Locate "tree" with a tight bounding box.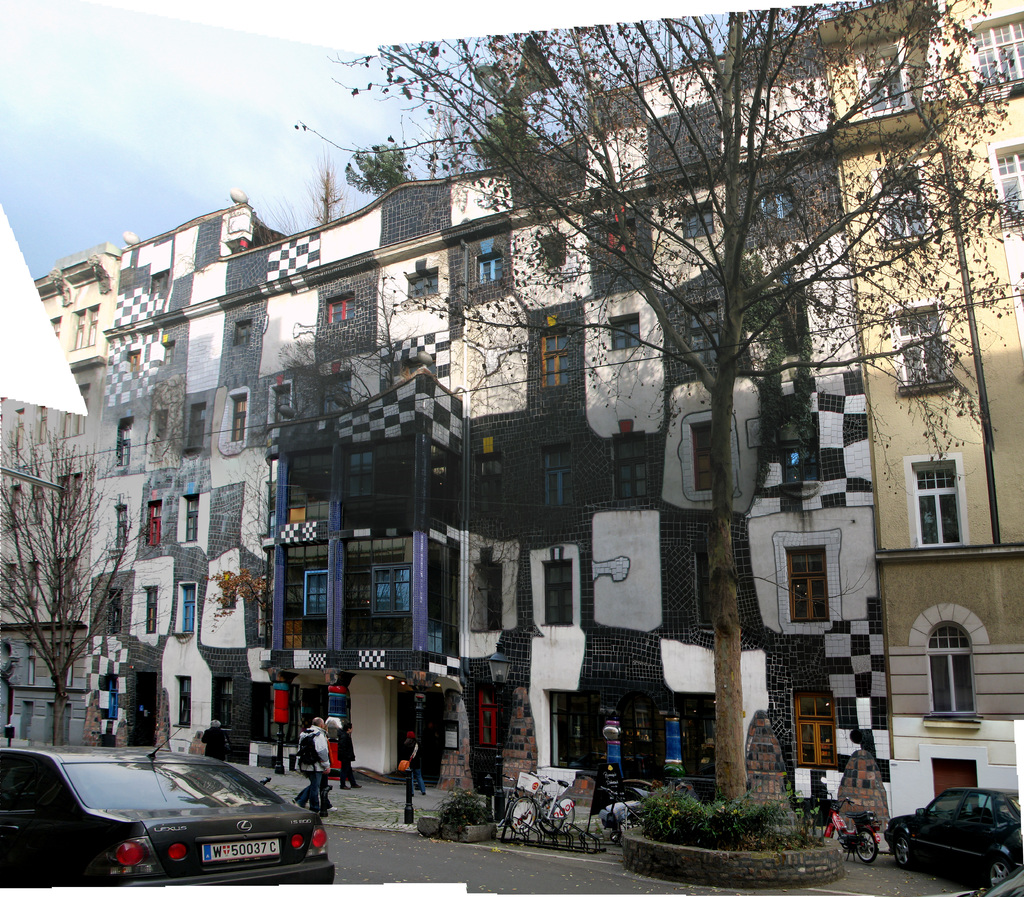
Rect(1, 421, 150, 747).
